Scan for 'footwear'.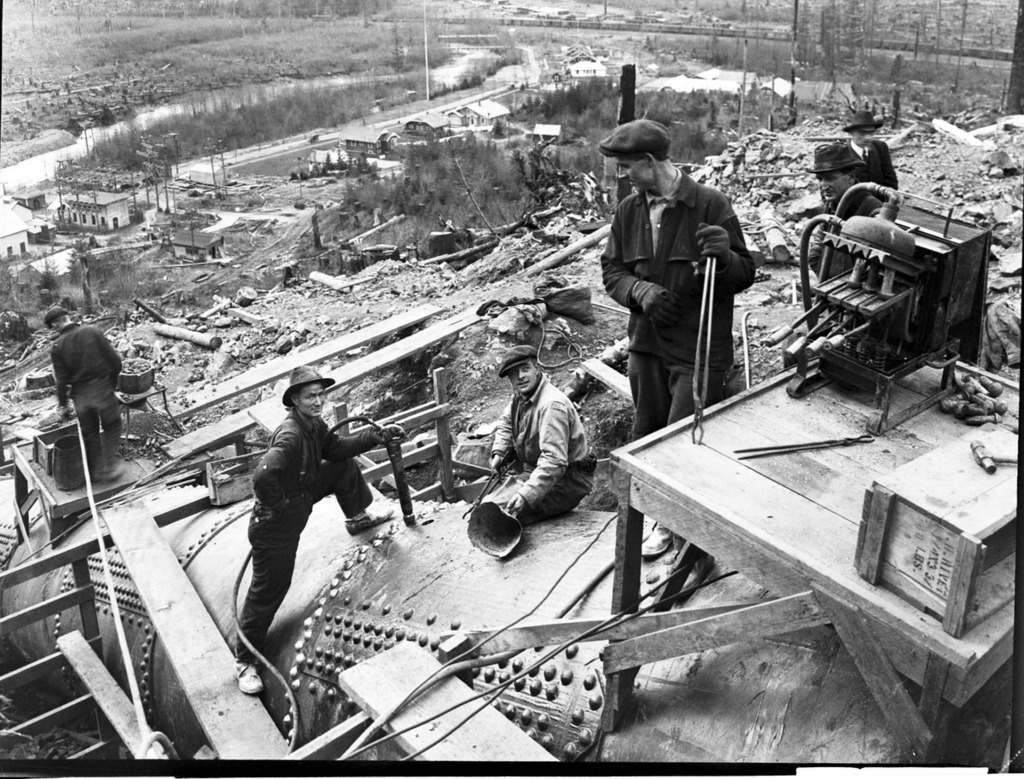
Scan result: 344 509 393 538.
